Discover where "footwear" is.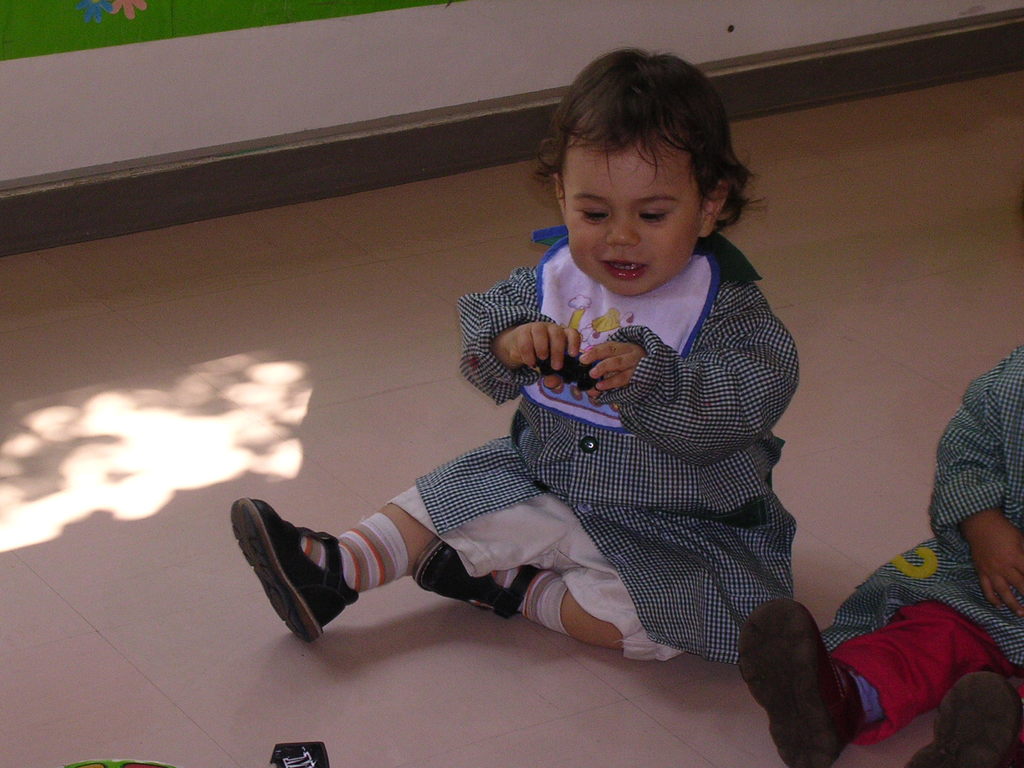
Discovered at [x1=222, y1=497, x2=383, y2=653].
